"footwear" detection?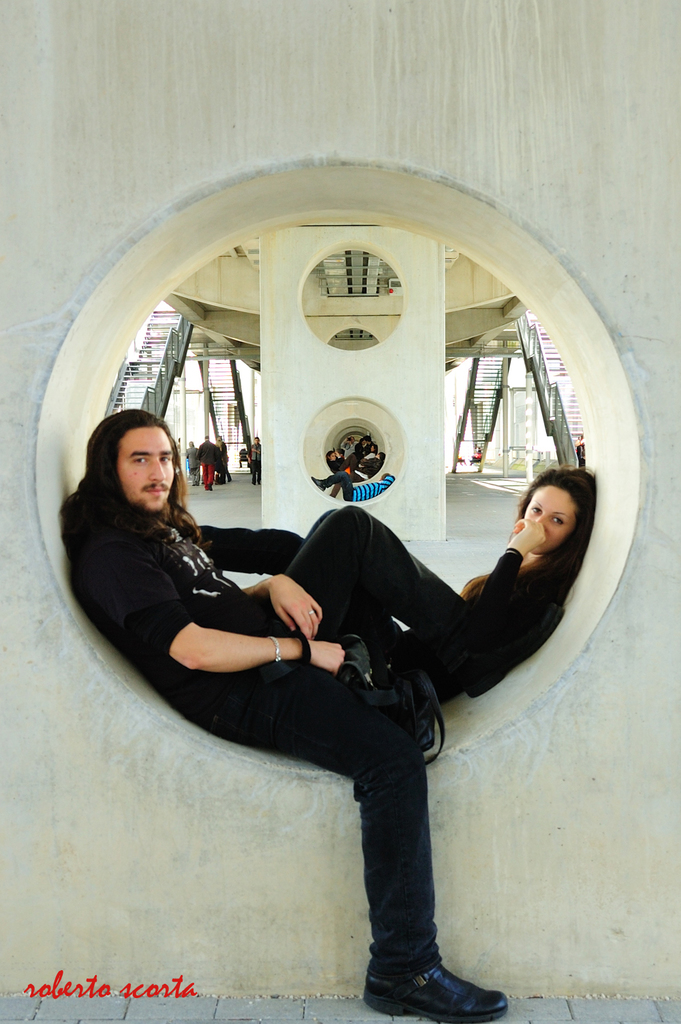
{"left": 207, "top": 485, "right": 214, "bottom": 488}
